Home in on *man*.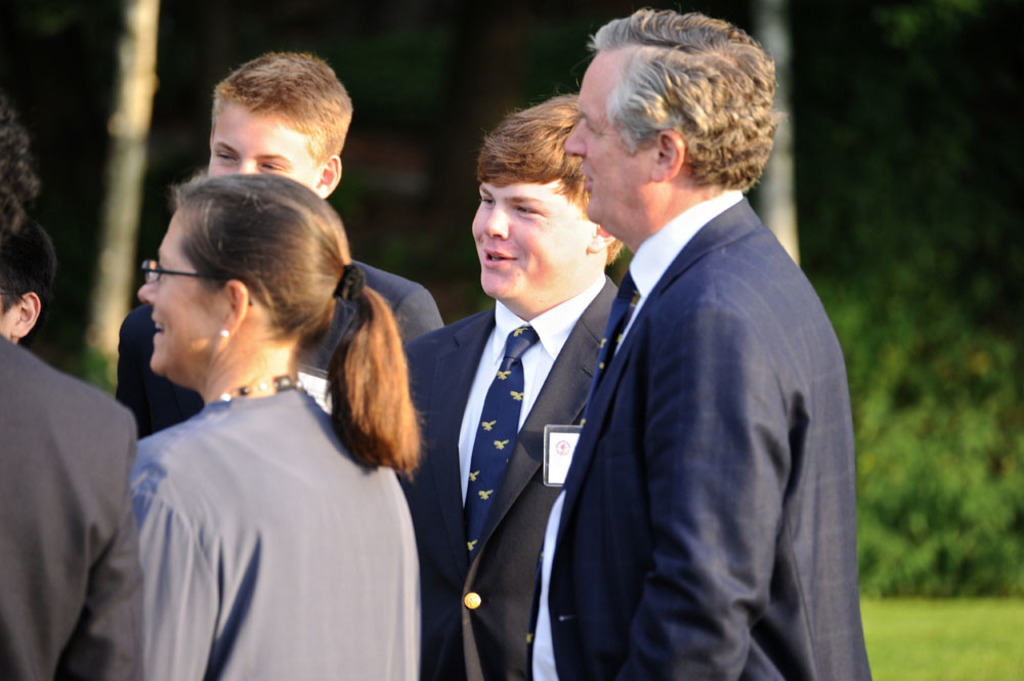
Homed in at left=537, top=6, right=868, bottom=677.
